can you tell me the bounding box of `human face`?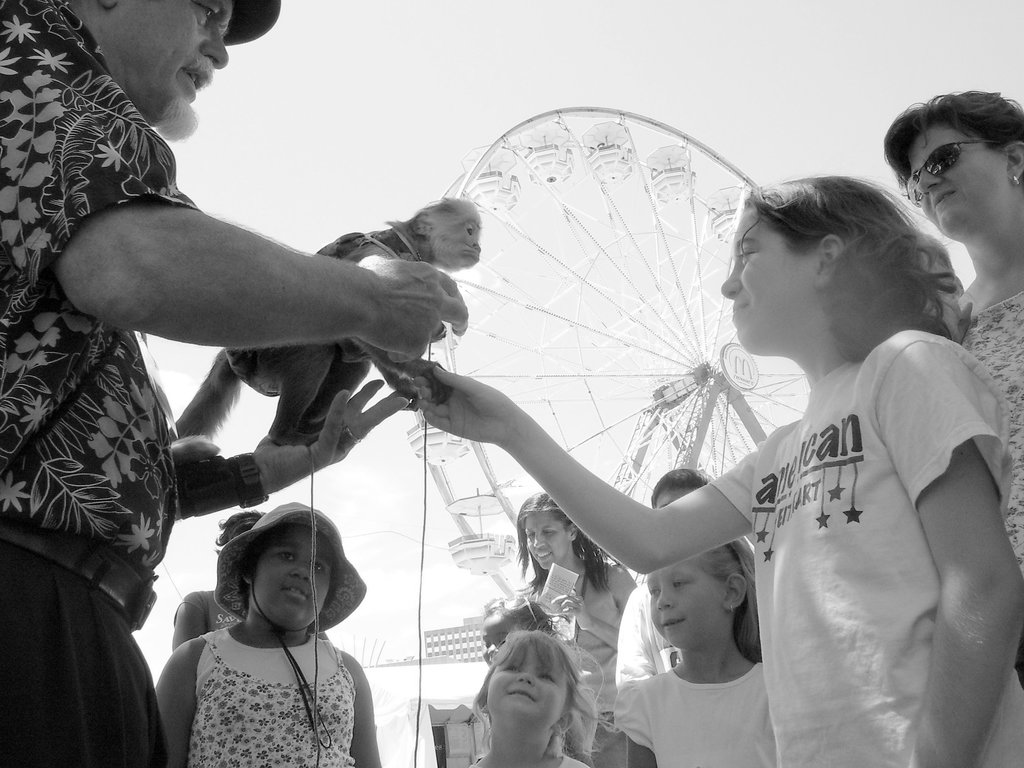
bbox=(248, 520, 327, 637).
